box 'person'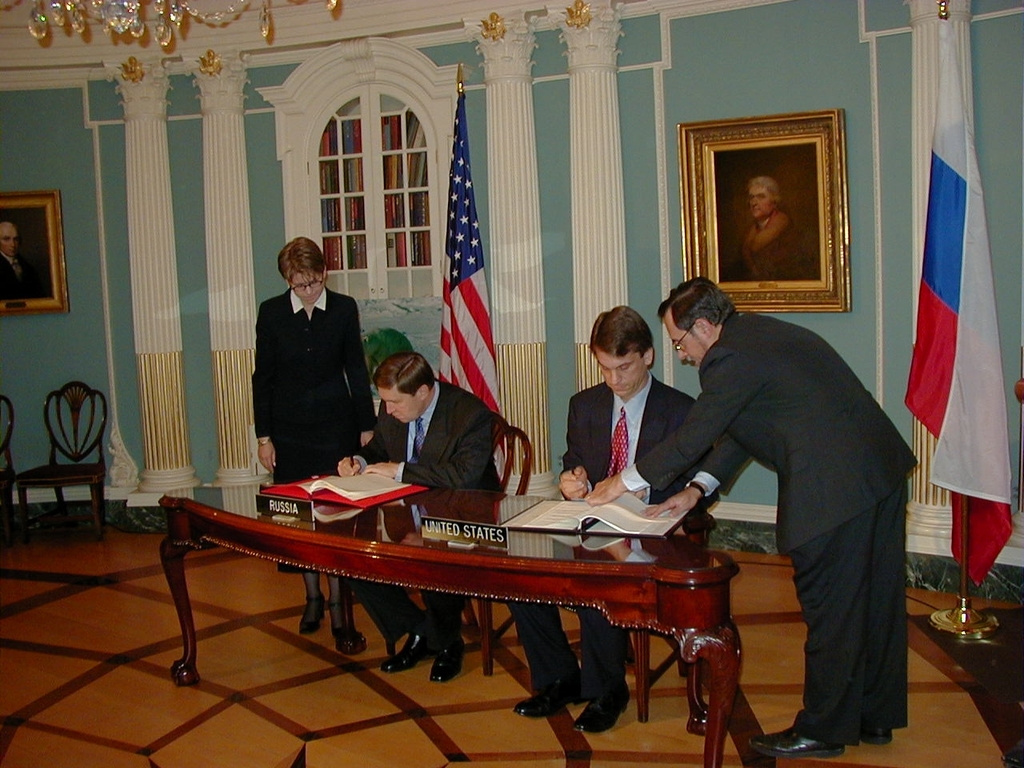
(254, 235, 383, 642)
